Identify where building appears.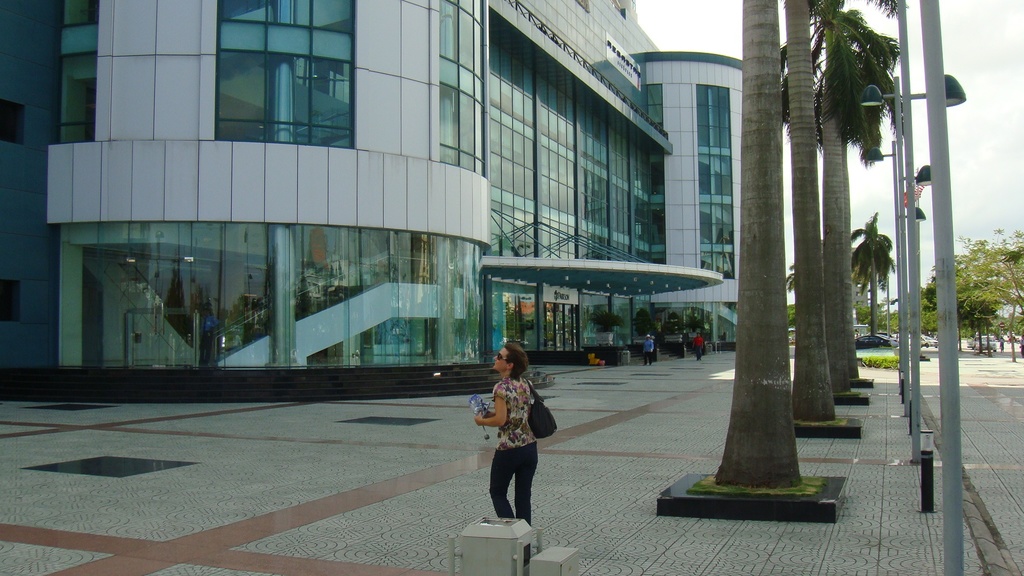
Appears at (3, 0, 746, 401).
